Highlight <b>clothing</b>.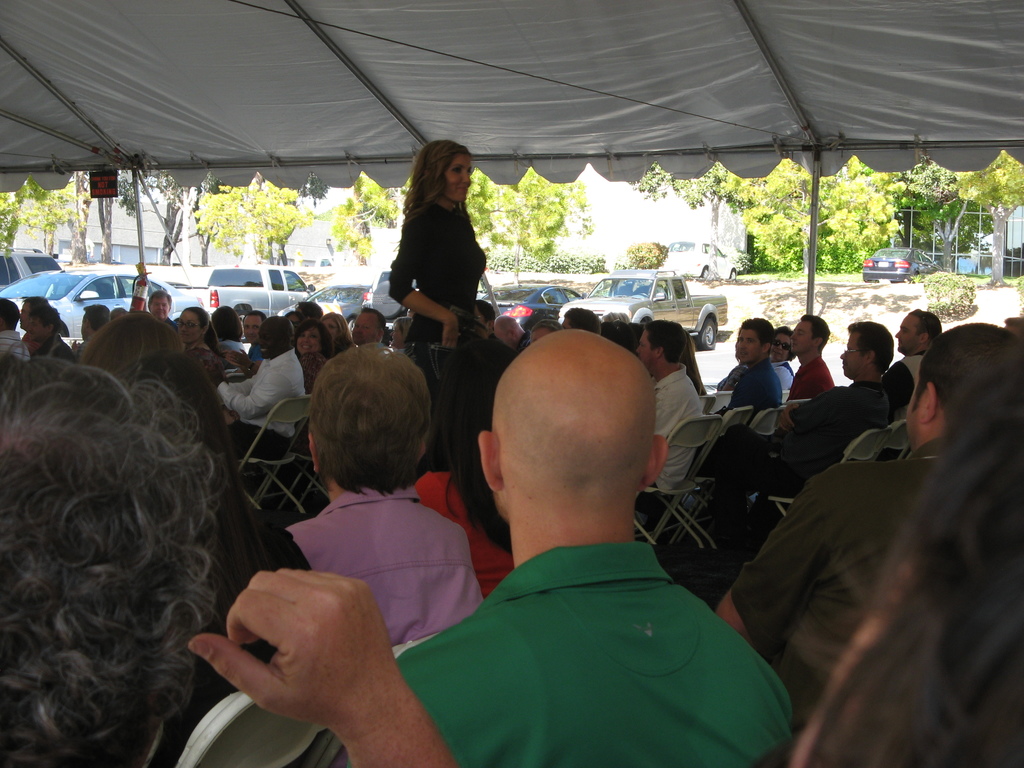
Highlighted region: l=399, t=465, r=520, b=598.
